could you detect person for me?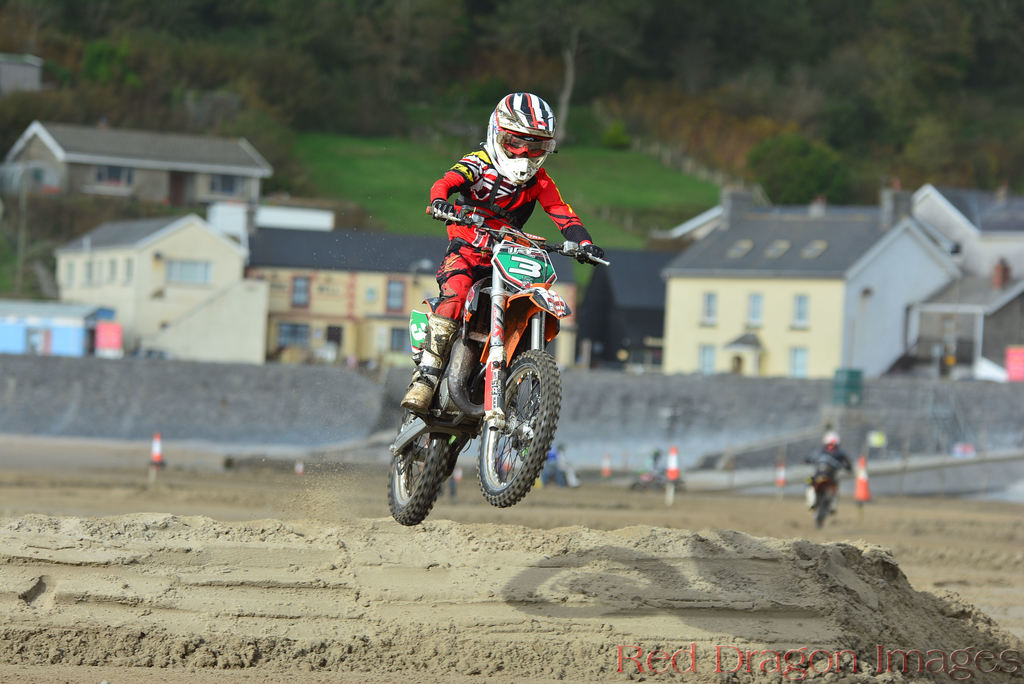
Detection result: locate(807, 430, 851, 510).
